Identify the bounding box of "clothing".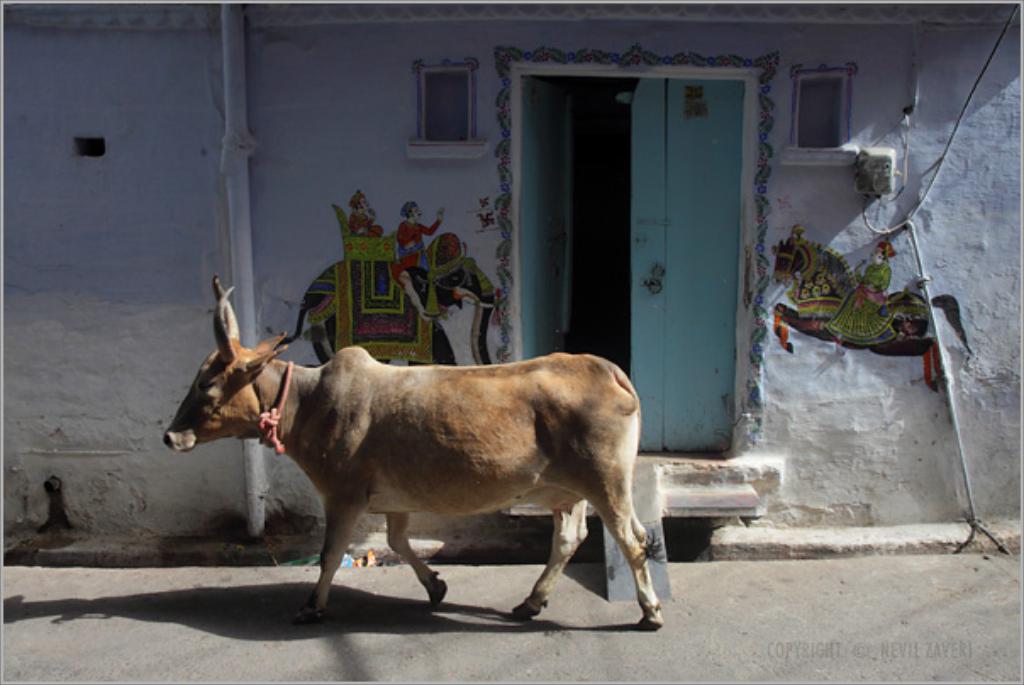
pyautogui.locateOnScreen(388, 214, 444, 276).
